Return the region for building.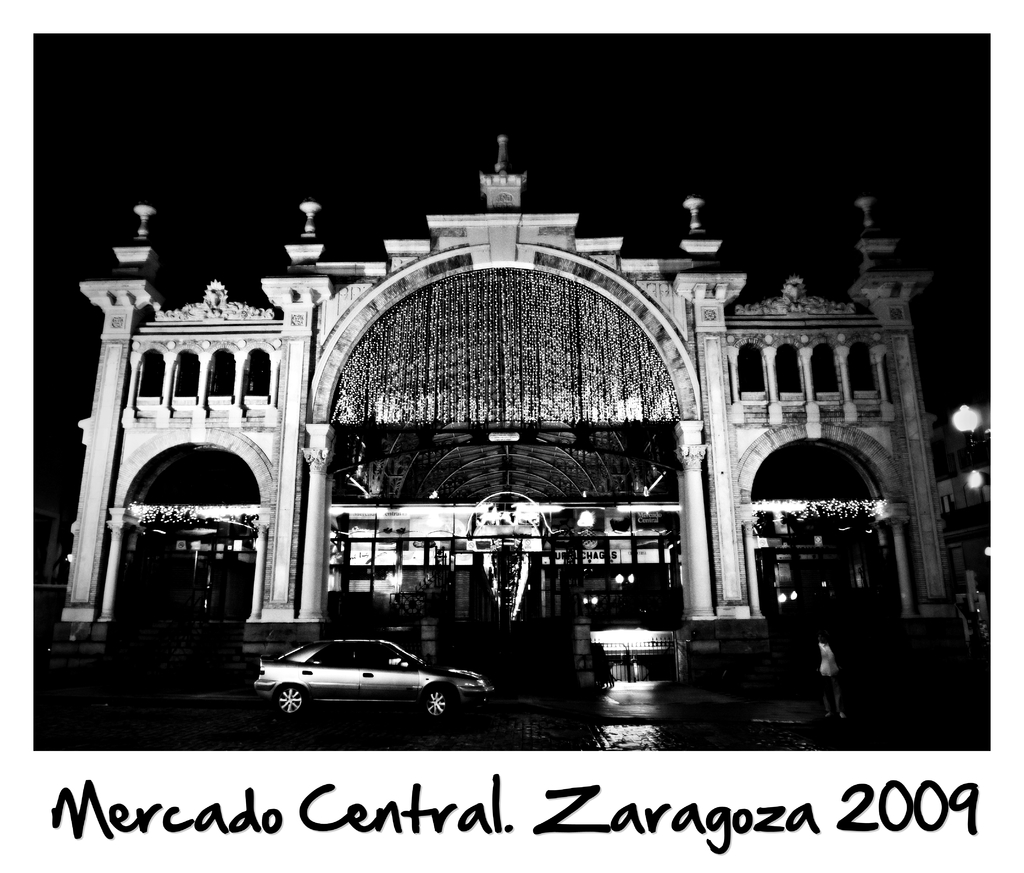
BBox(128, 490, 886, 601).
